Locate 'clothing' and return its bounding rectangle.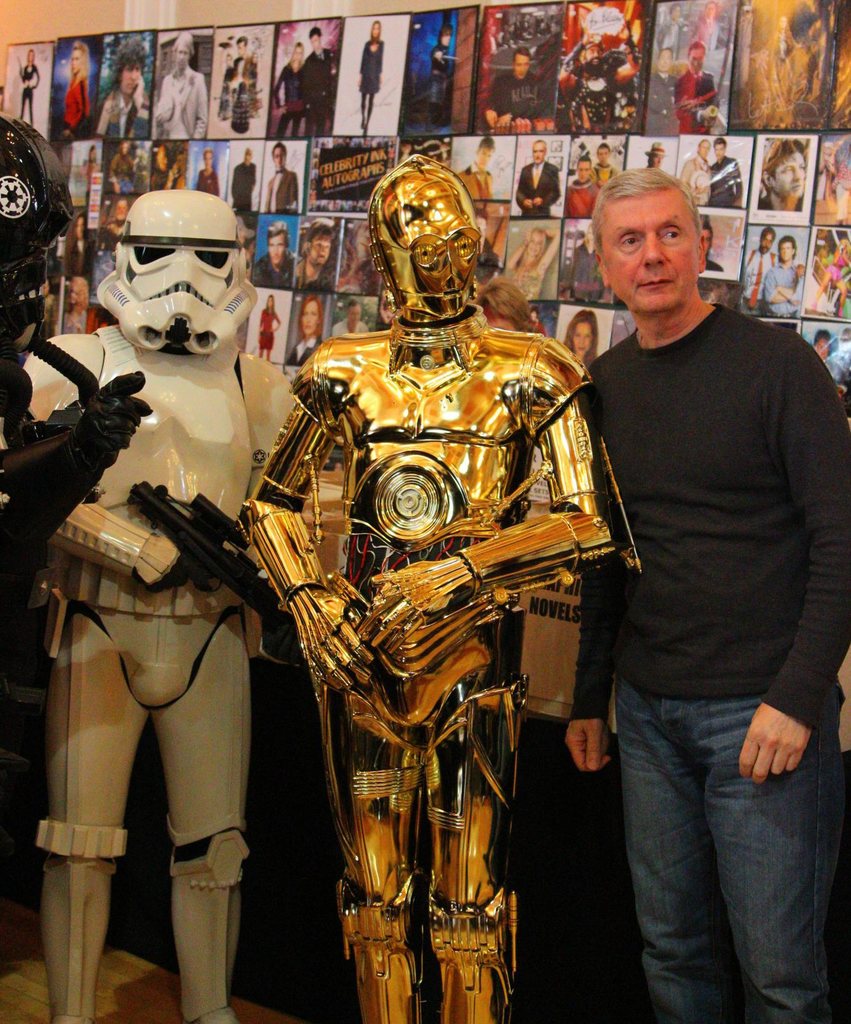
483:72:553:125.
